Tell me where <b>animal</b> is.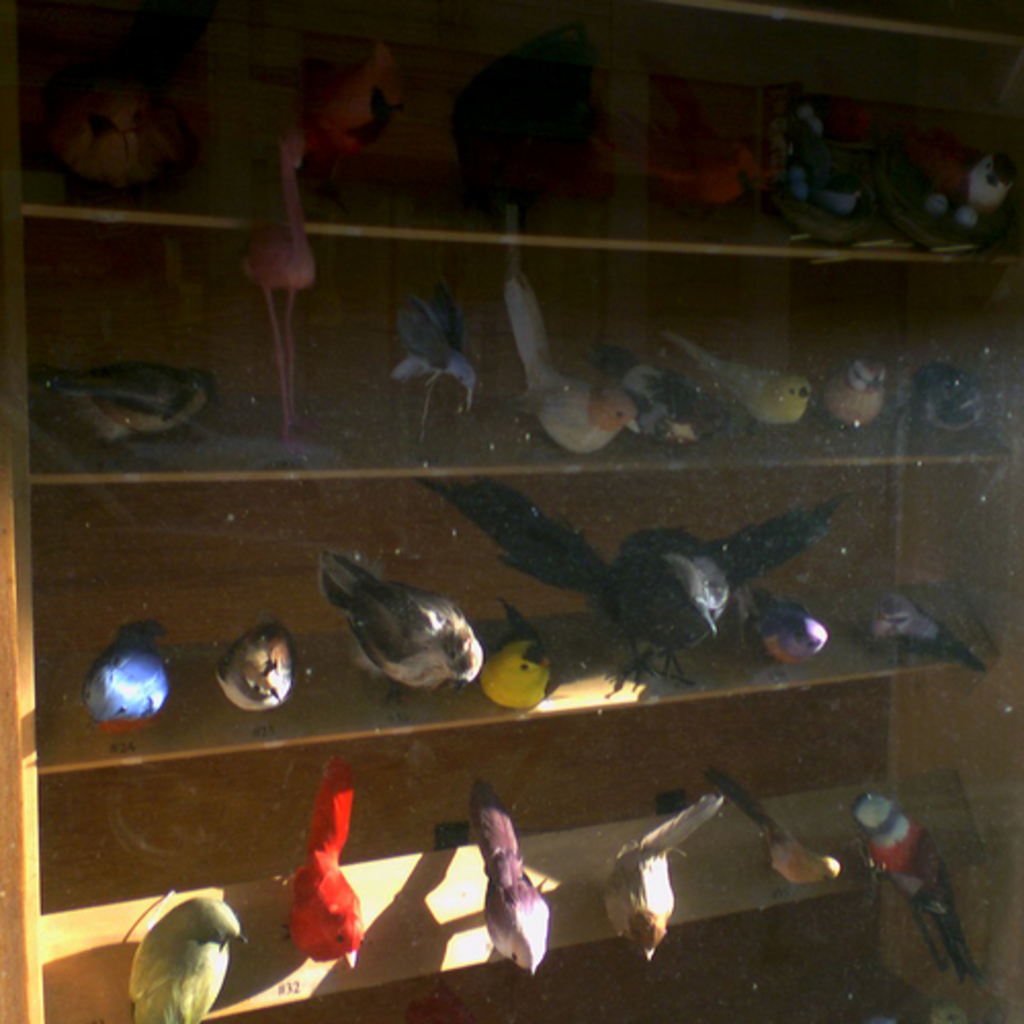
<b>animal</b> is at left=854, top=578, right=989, bottom=684.
